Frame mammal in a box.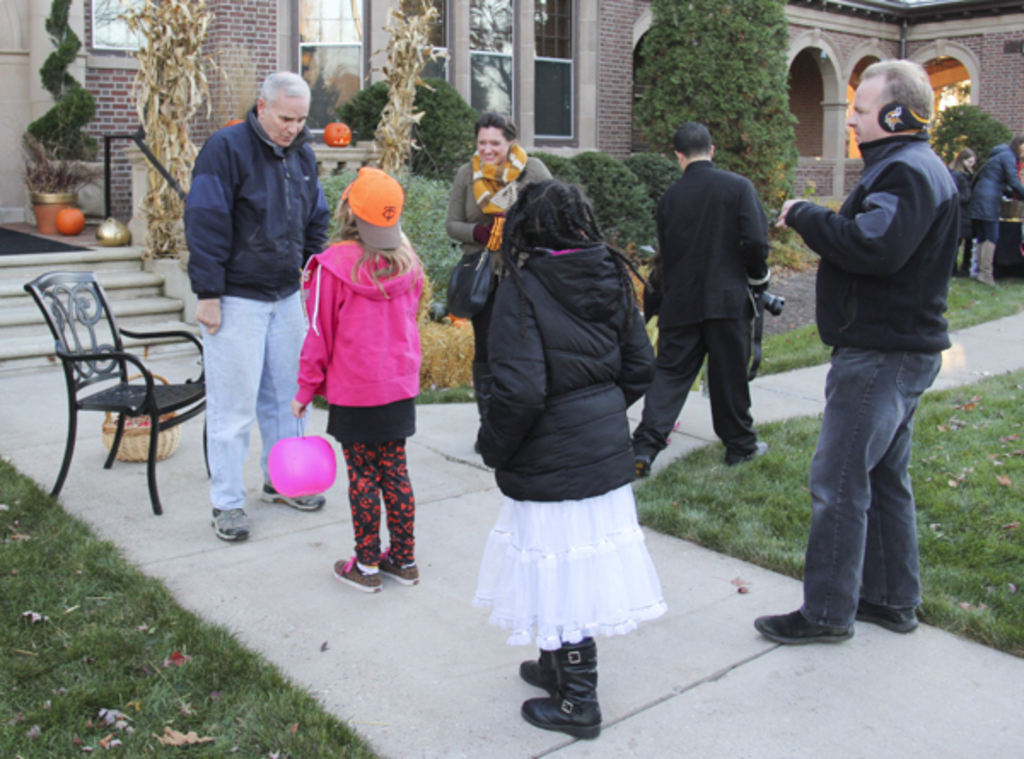
<bbox>753, 58, 963, 646</bbox>.
